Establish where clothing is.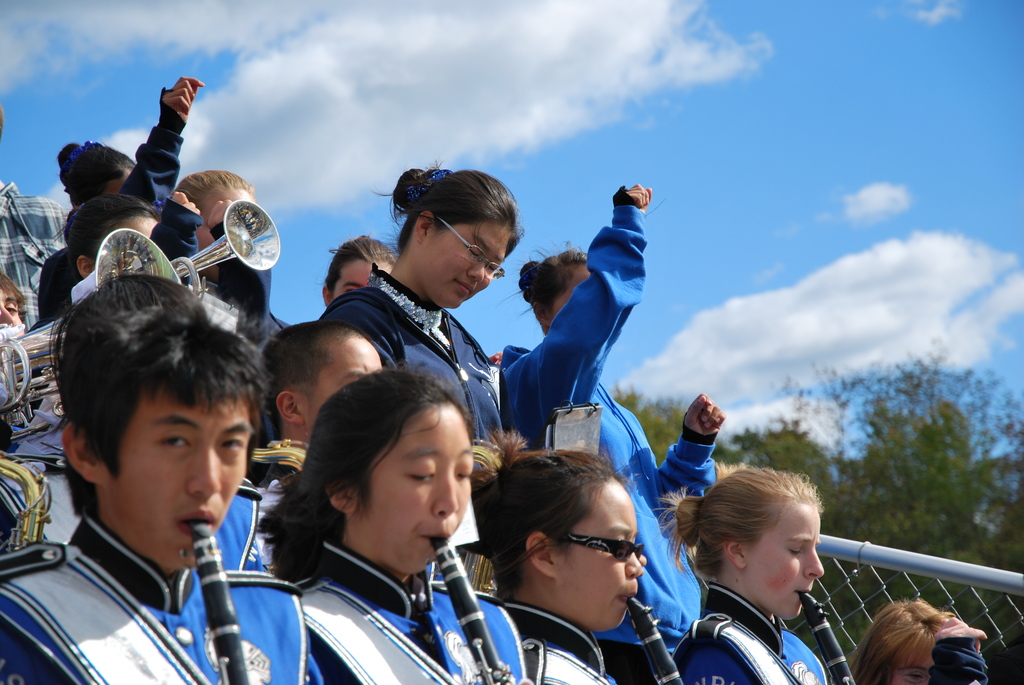
Established at <region>19, 107, 189, 315</region>.
